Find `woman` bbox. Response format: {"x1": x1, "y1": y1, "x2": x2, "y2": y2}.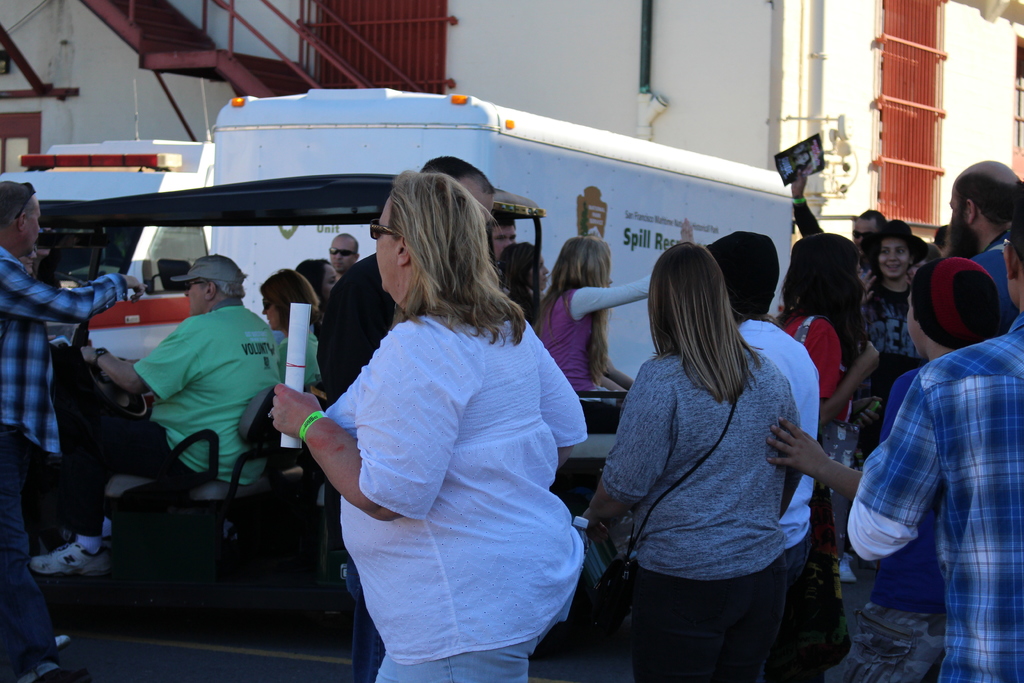
{"x1": 291, "y1": 161, "x2": 591, "y2": 682}.
